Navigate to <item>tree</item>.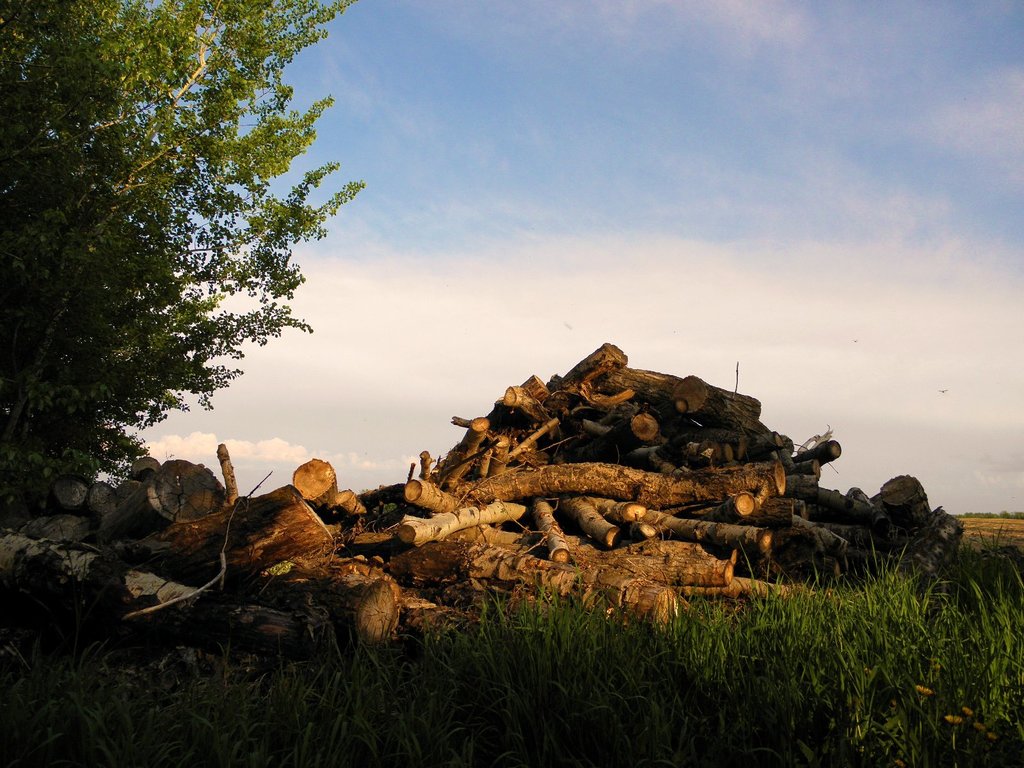
Navigation target: 22 29 349 571.
